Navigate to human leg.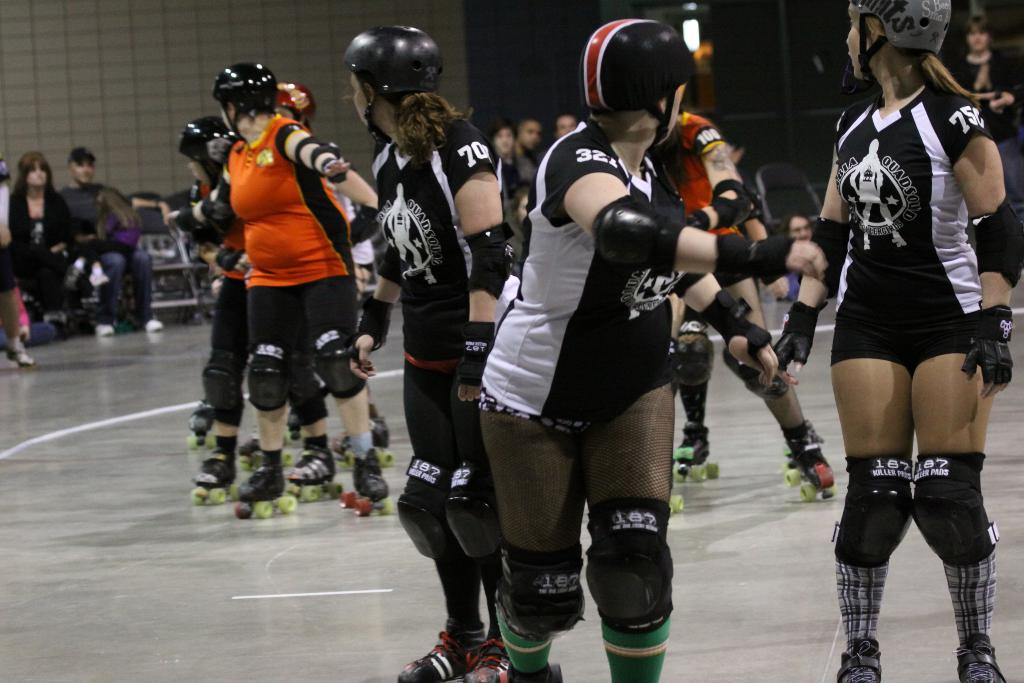
Navigation target: (908, 355, 1001, 682).
